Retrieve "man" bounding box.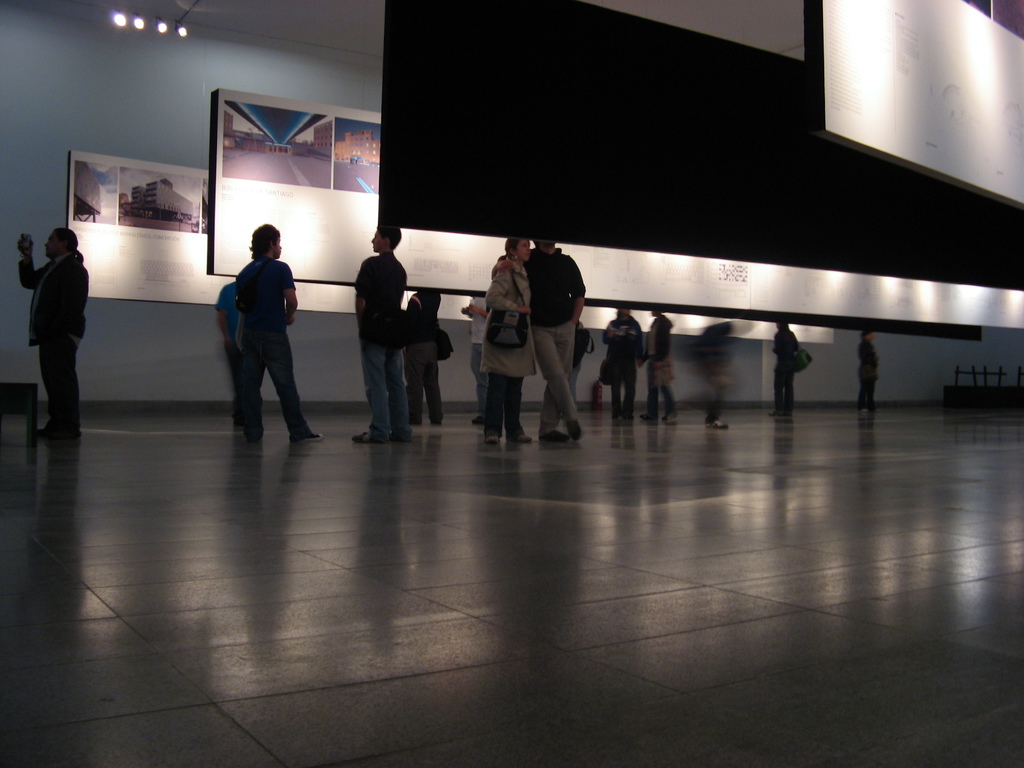
Bounding box: pyautogui.locateOnScreen(350, 224, 410, 447).
